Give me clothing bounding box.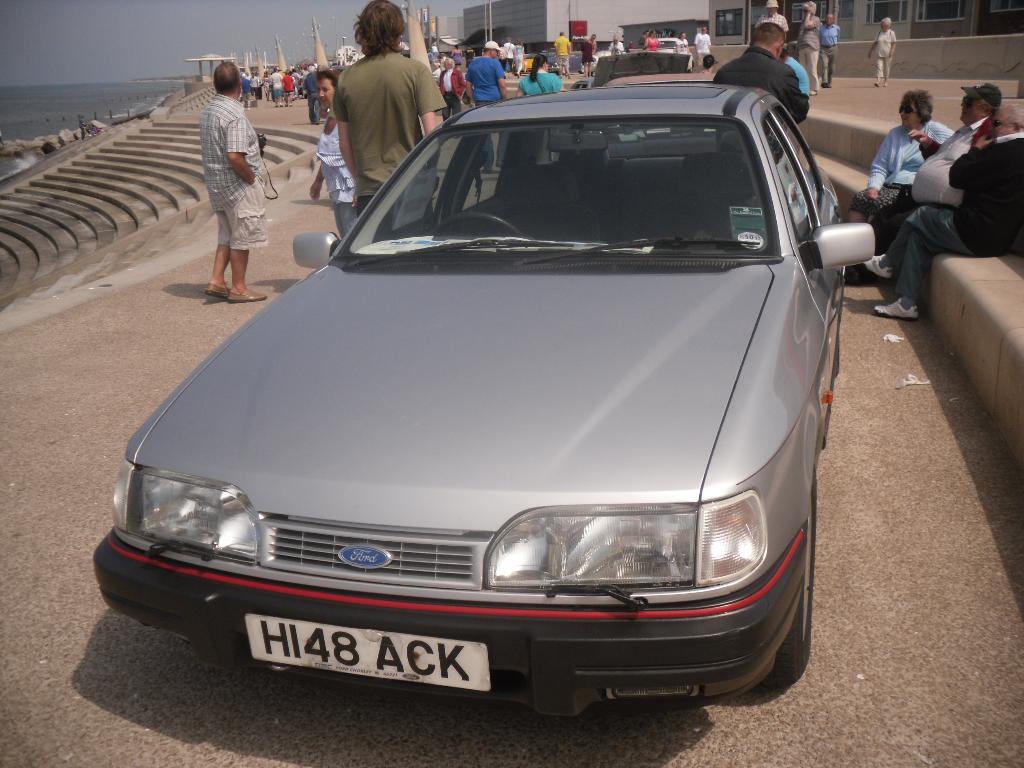
[left=558, top=32, right=579, bottom=57].
